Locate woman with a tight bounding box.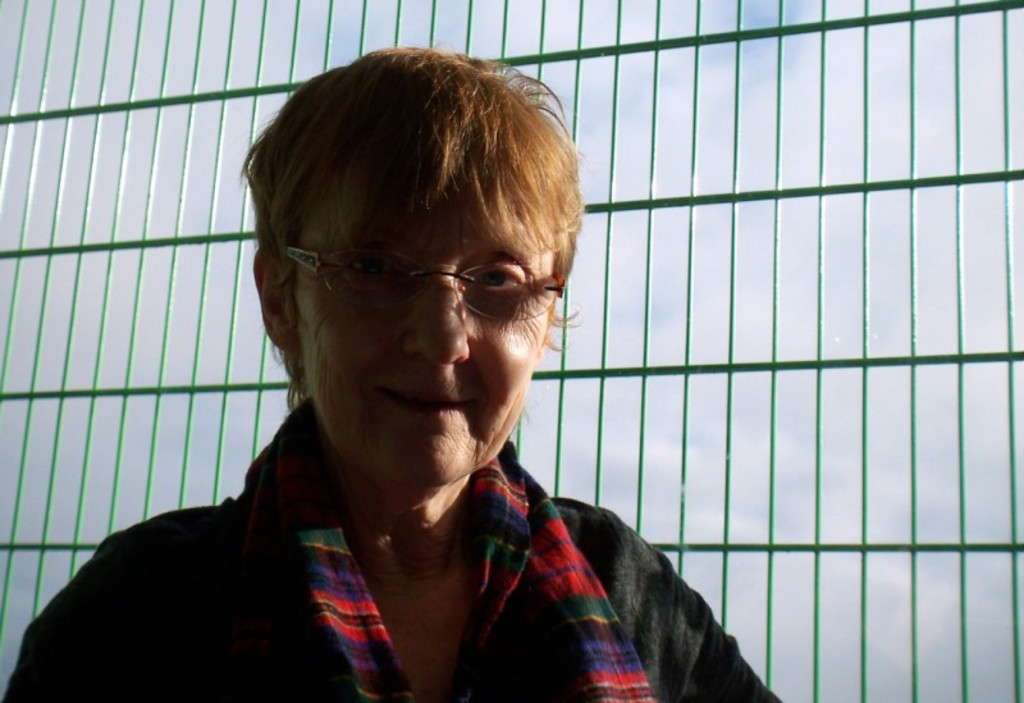
box(0, 44, 787, 702).
